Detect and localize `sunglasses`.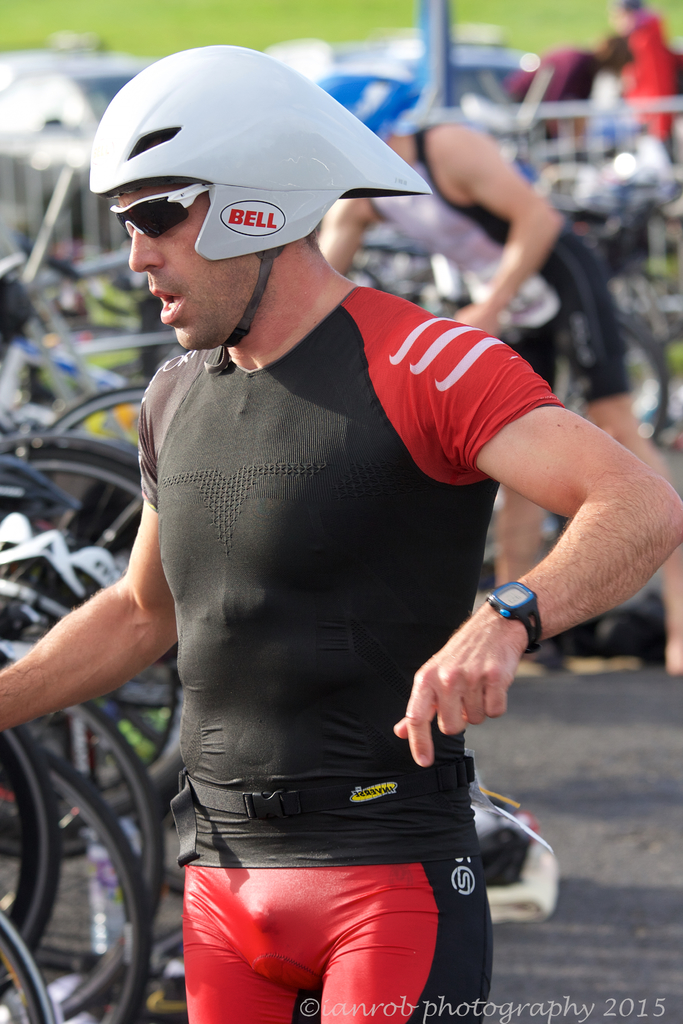
Localized at bbox(110, 184, 211, 242).
